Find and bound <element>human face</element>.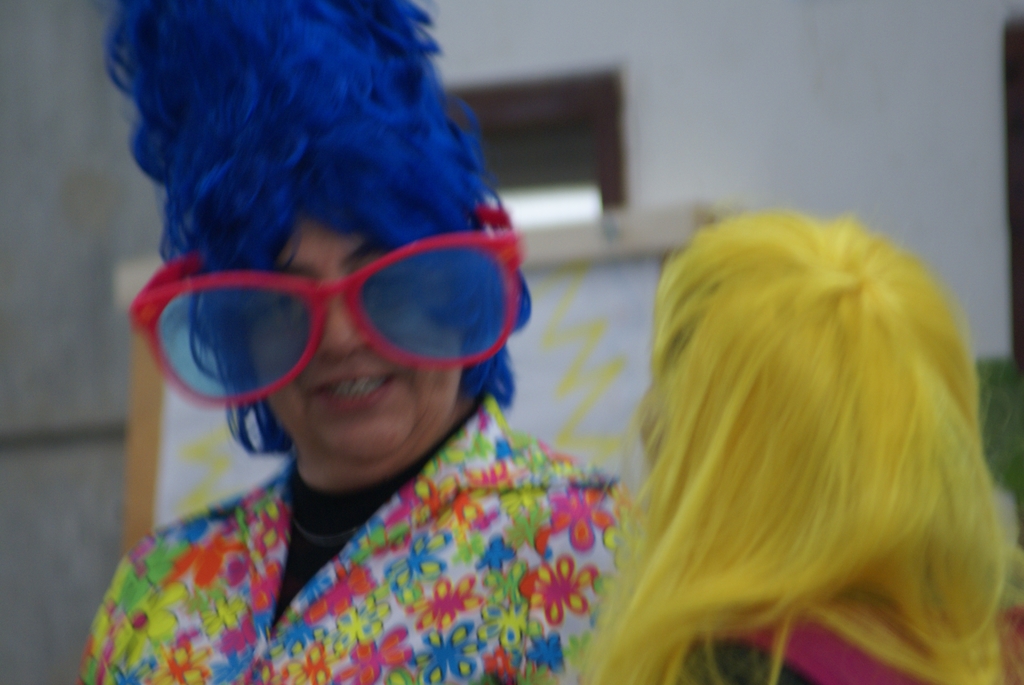
Bound: left=639, top=354, right=669, bottom=466.
